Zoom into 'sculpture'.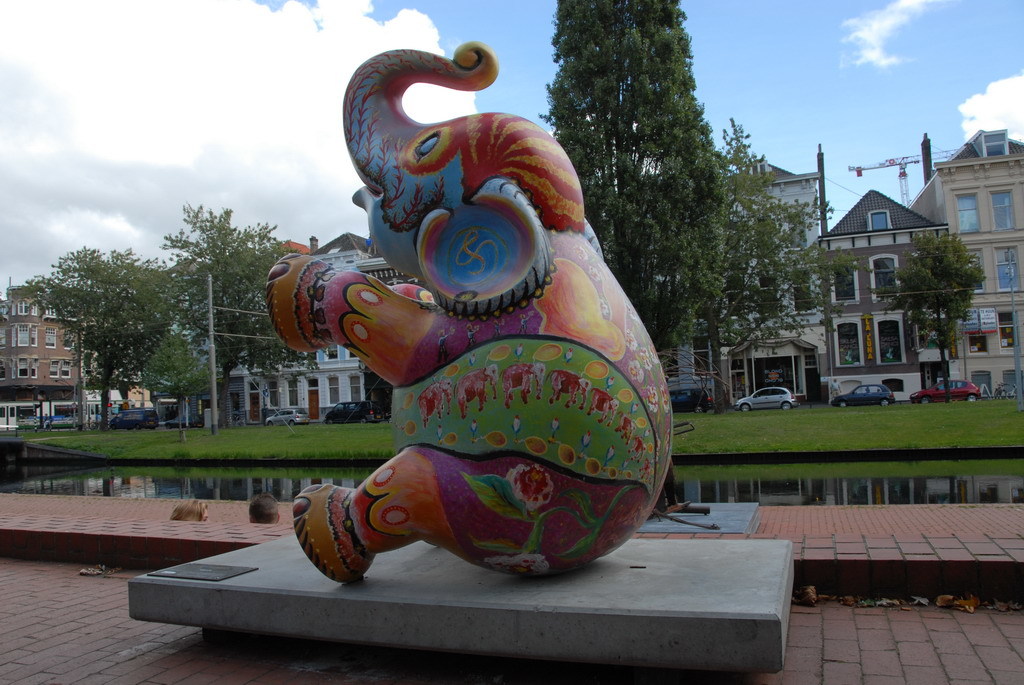
Zoom target: <bbox>258, 45, 678, 597</bbox>.
